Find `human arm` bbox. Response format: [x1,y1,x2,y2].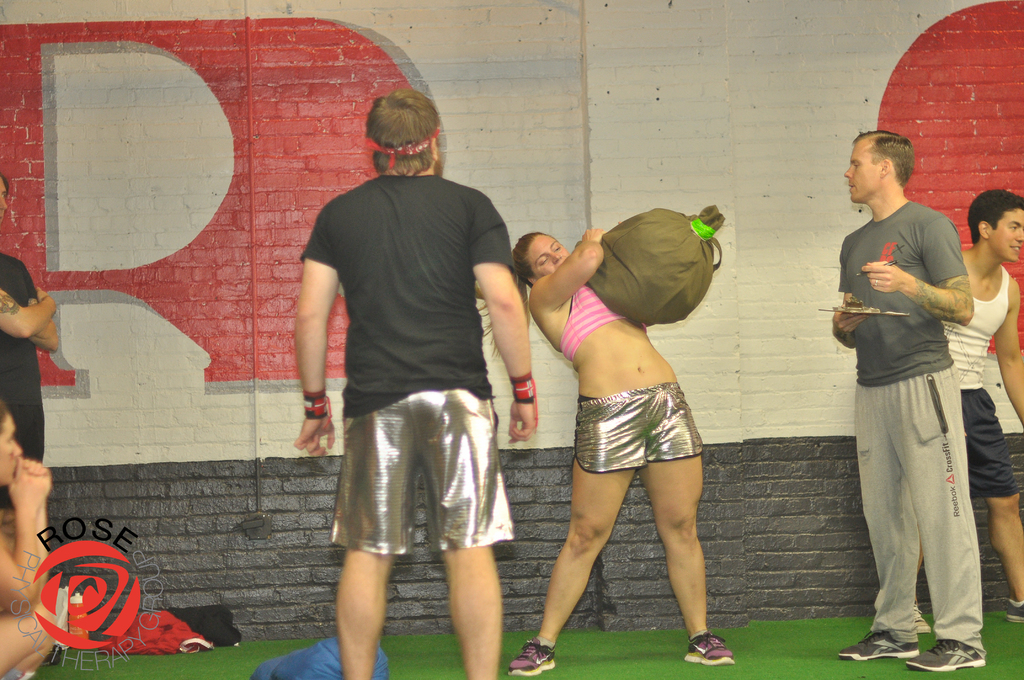
[34,499,52,572].
